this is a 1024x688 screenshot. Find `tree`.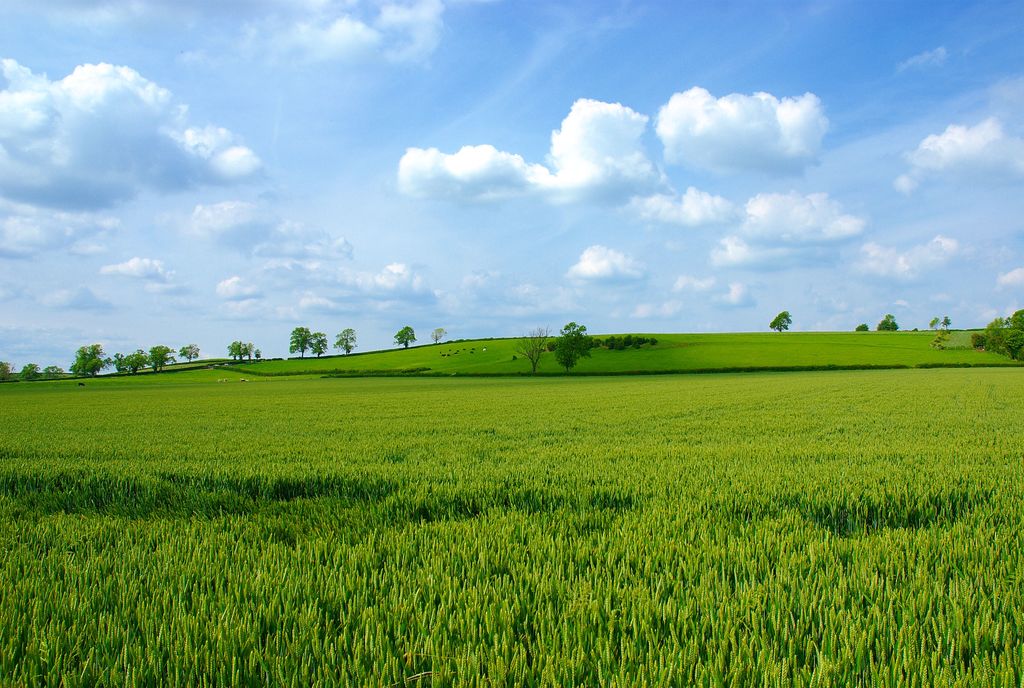
Bounding box: select_region(429, 327, 447, 347).
